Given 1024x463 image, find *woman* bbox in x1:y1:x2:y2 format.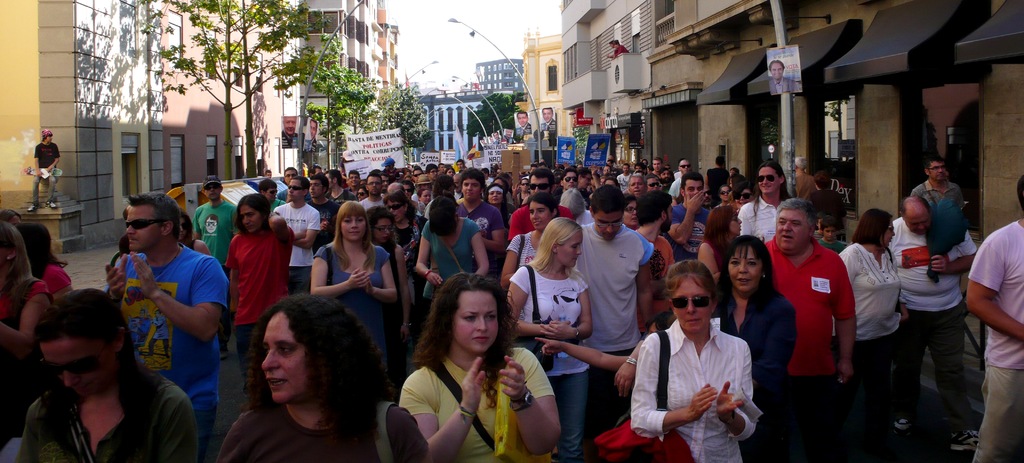
727:192:739:212.
